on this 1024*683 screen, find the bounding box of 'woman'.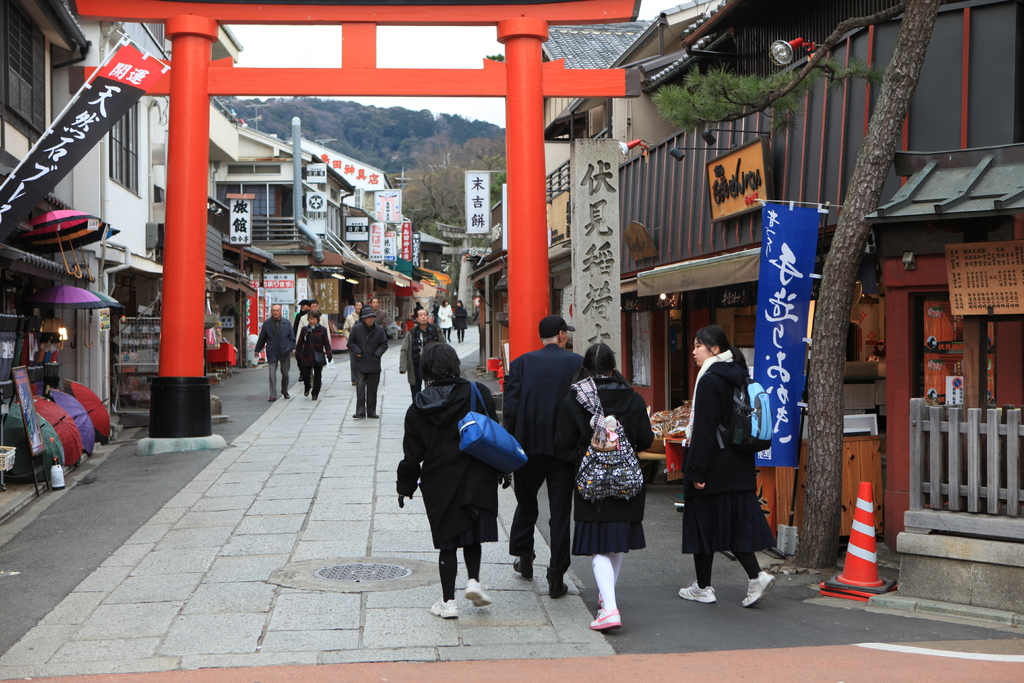
Bounding box: bbox=[413, 300, 422, 317].
